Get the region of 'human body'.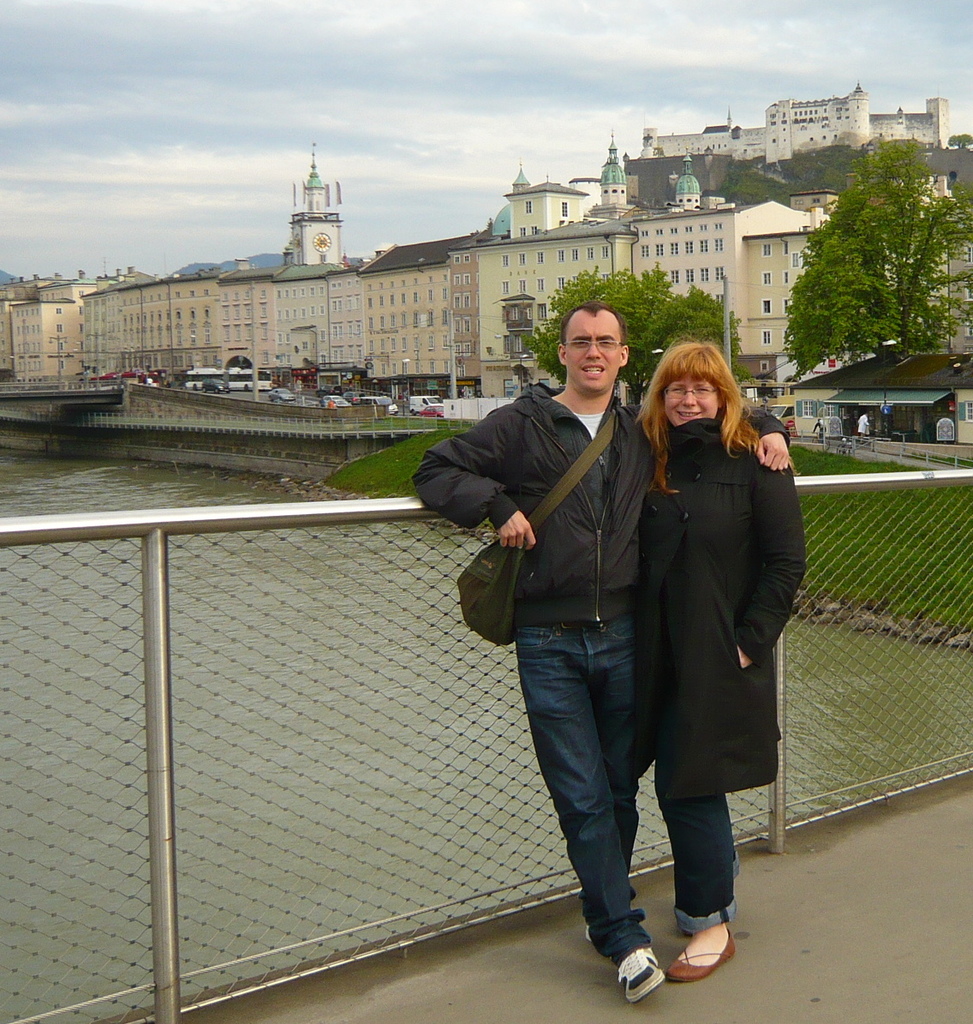
detection(468, 294, 725, 973).
